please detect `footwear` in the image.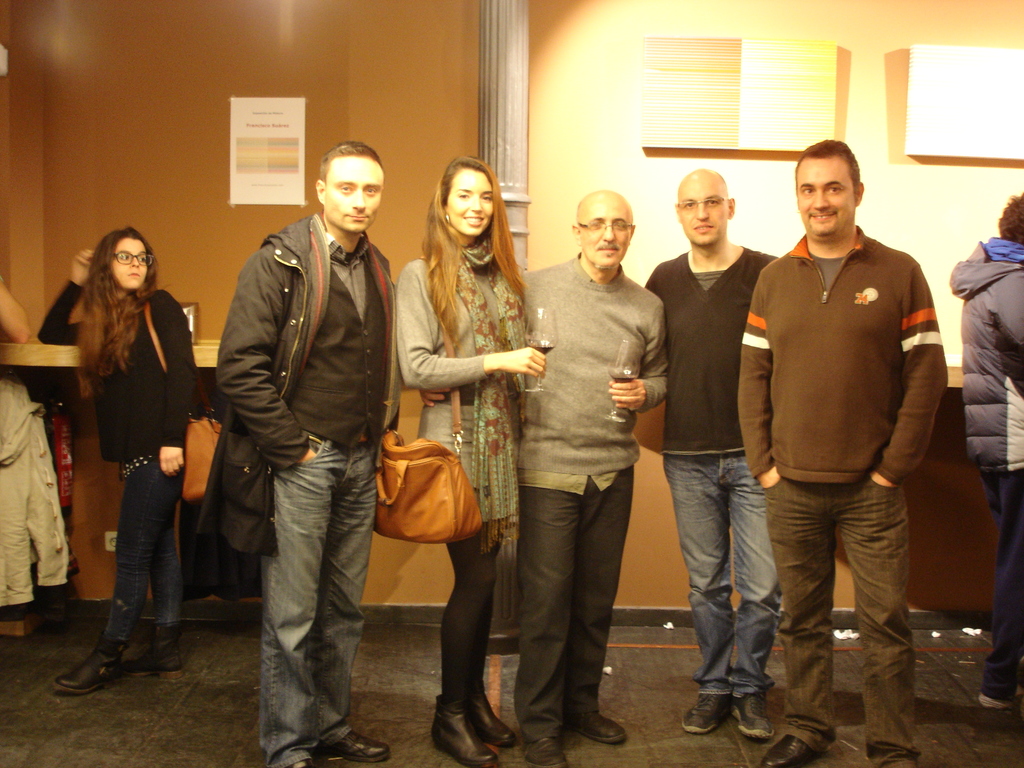
BBox(758, 735, 811, 767).
